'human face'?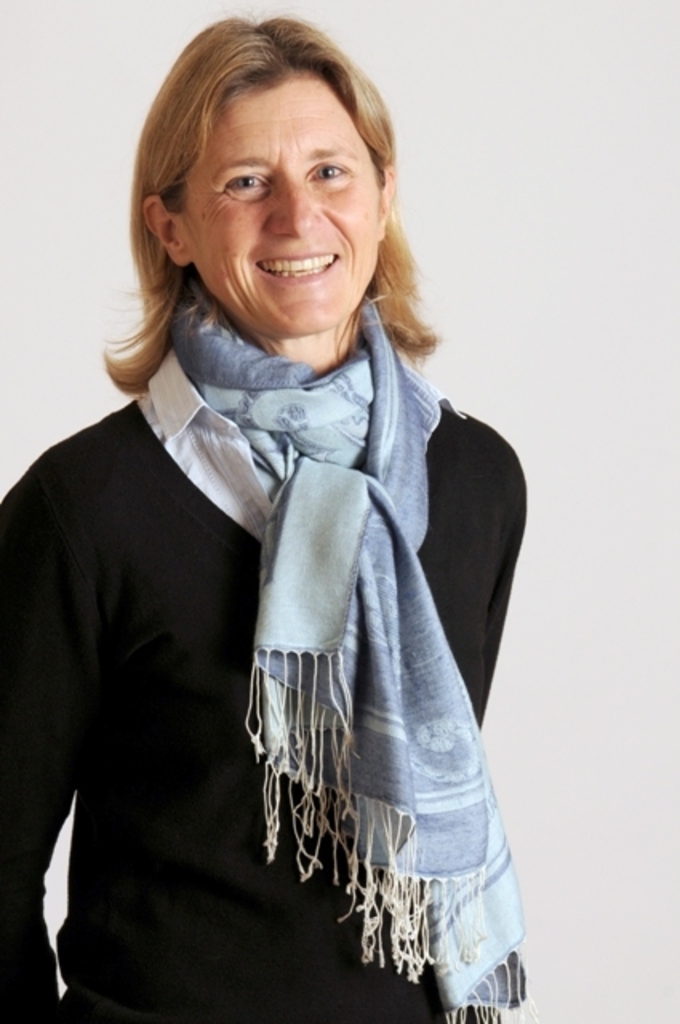
pyautogui.locateOnScreen(187, 83, 384, 341)
